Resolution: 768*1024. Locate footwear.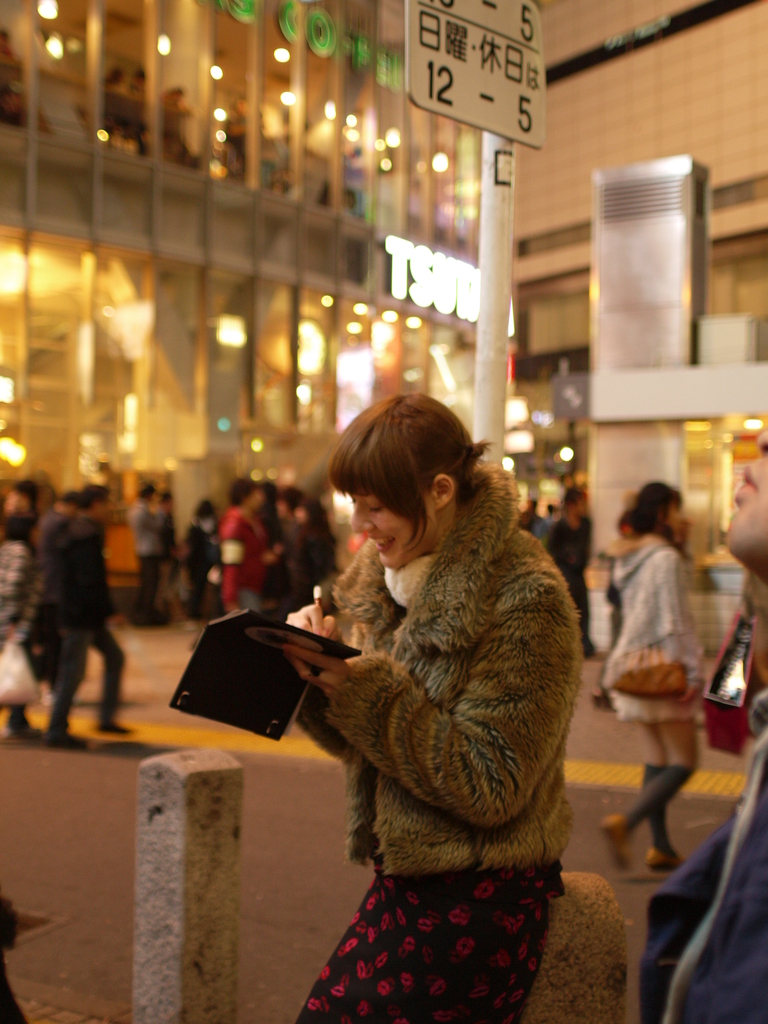
(598, 816, 633, 877).
